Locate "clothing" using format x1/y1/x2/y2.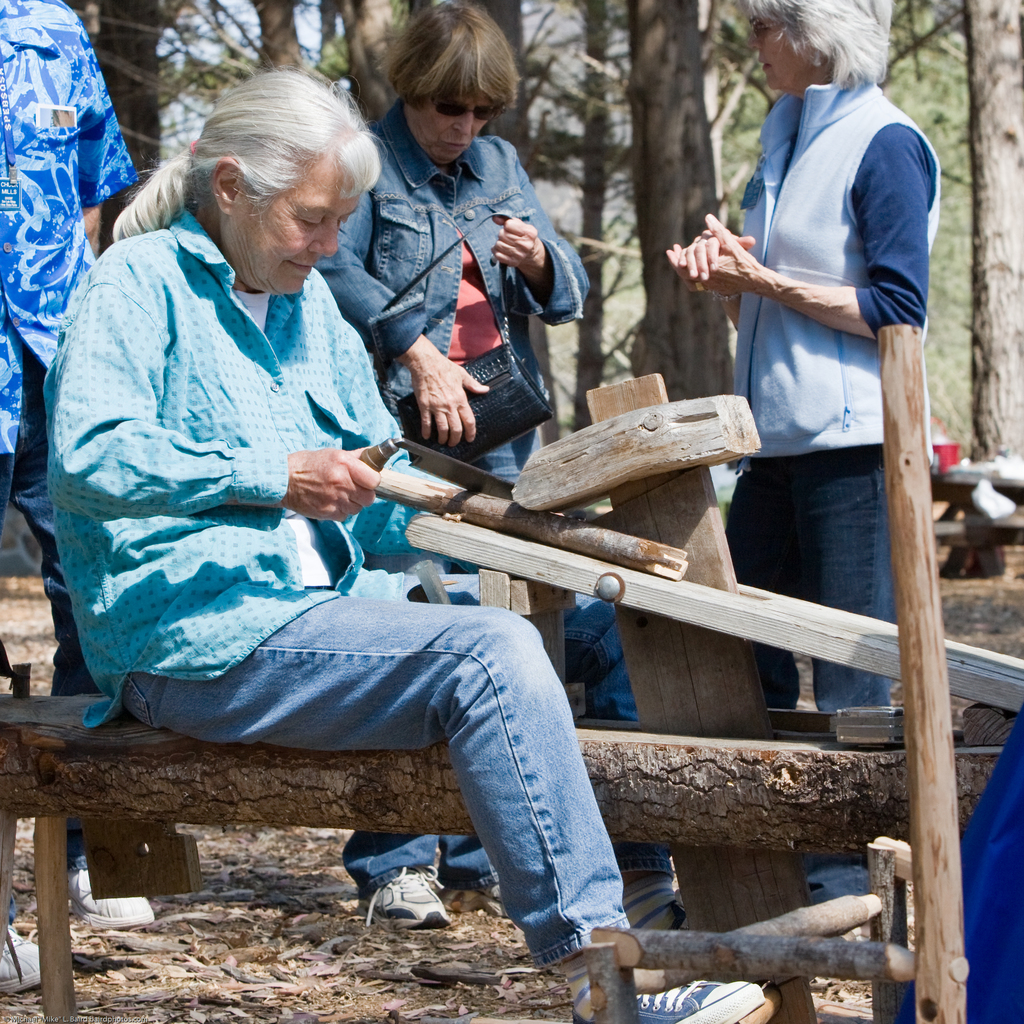
0/0/141/689.
